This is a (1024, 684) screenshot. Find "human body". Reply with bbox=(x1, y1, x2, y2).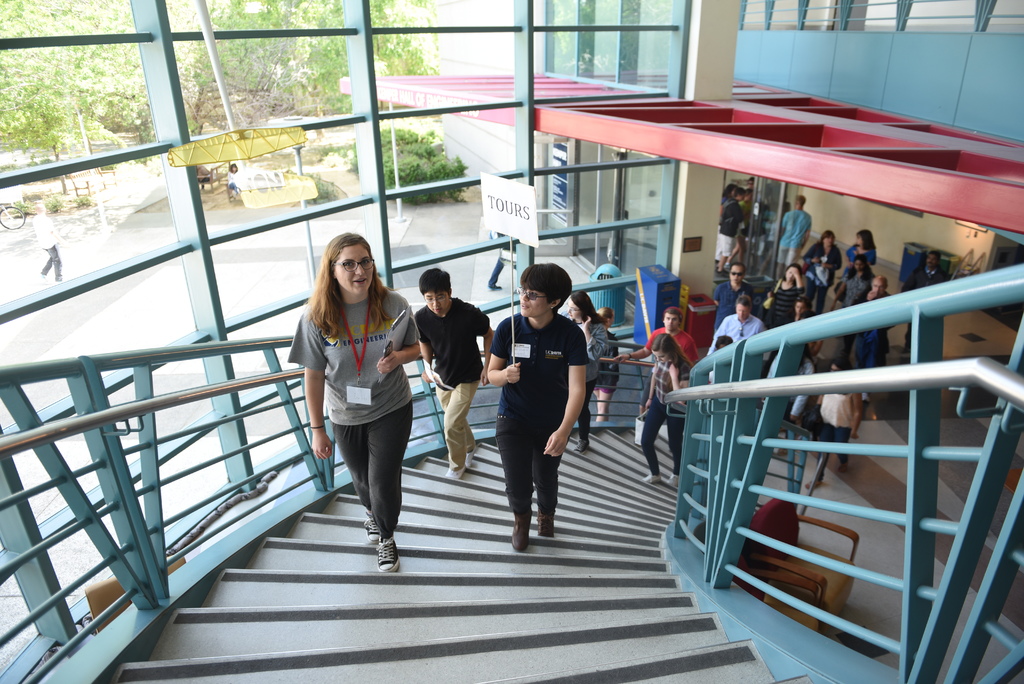
bbox=(593, 327, 623, 423).
